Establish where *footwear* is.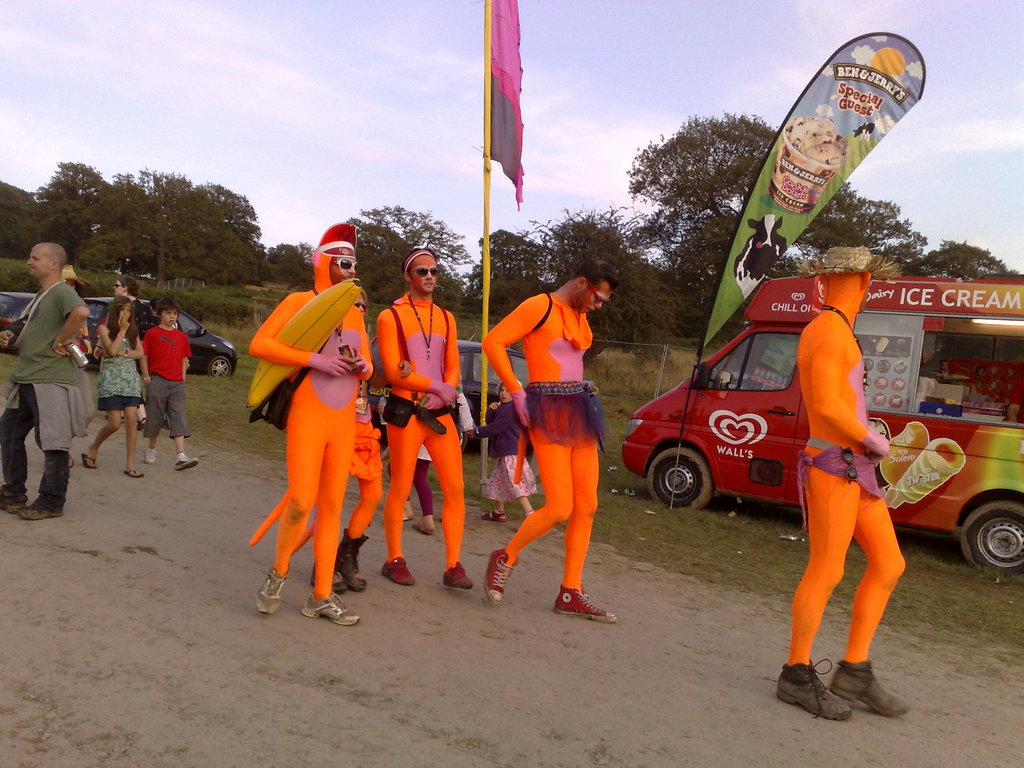
Established at [left=413, top=522, right=436, bottom=535].
